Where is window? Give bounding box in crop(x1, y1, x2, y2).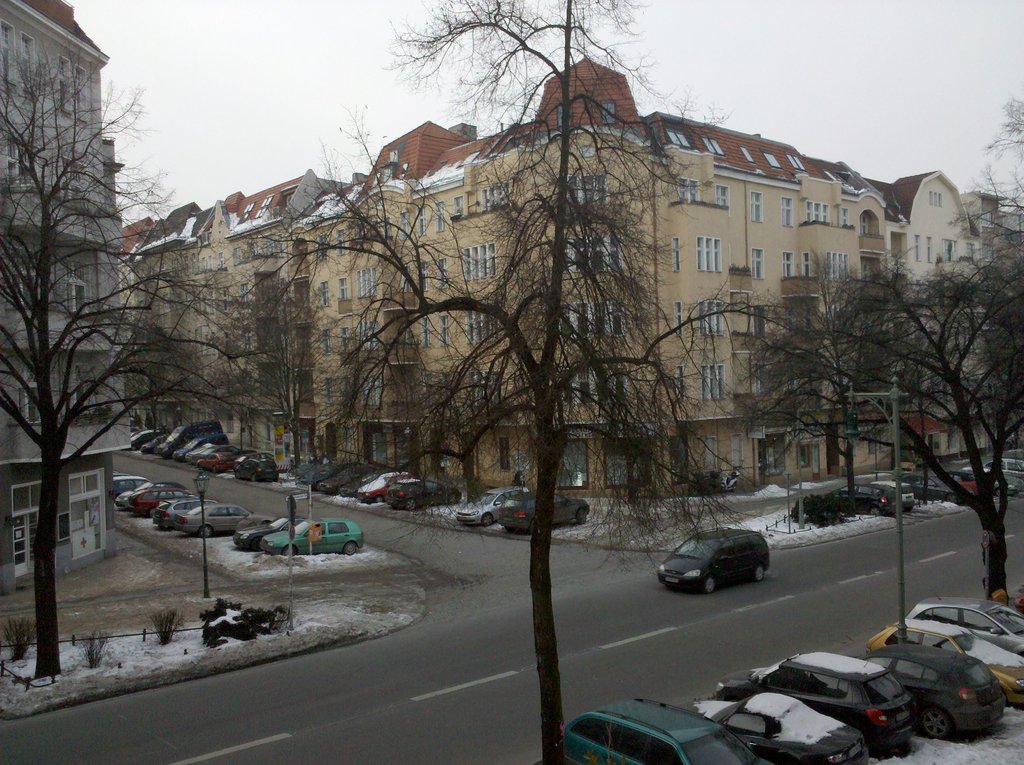
crop(833, 351, 858, 386).
